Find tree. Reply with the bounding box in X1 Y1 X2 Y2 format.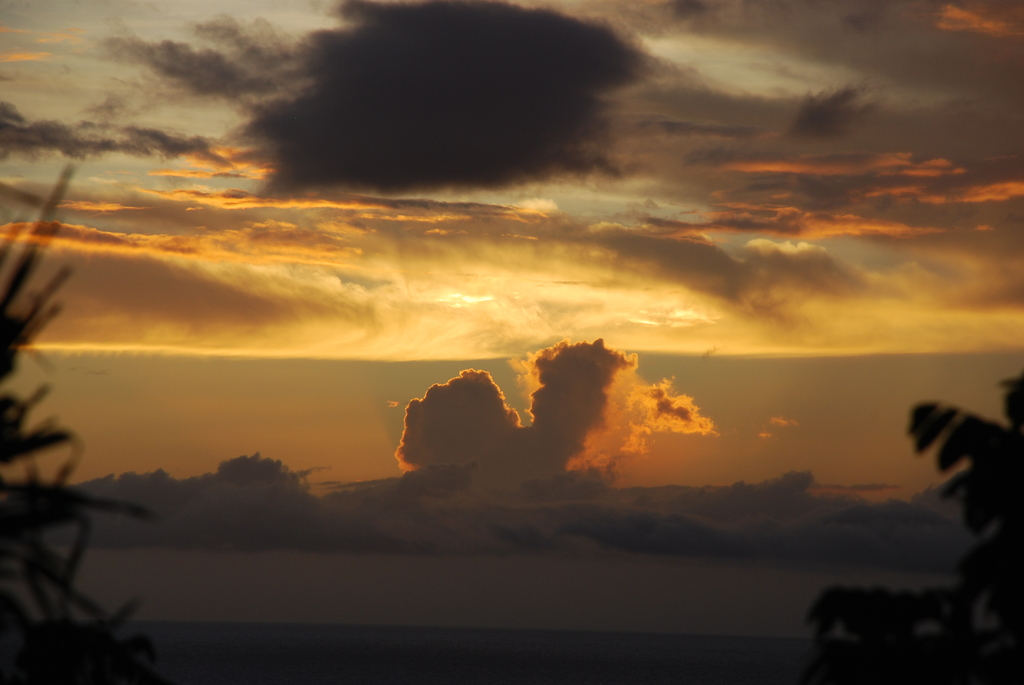
0 146 168 684.
